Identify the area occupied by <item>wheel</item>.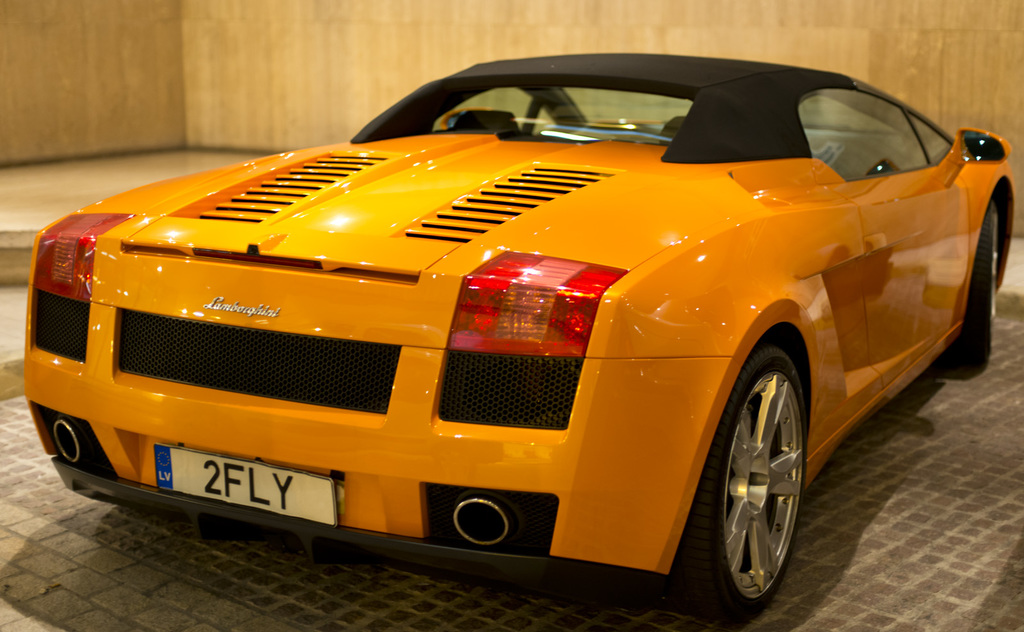
Area: region(934, 199, 998, 370).
